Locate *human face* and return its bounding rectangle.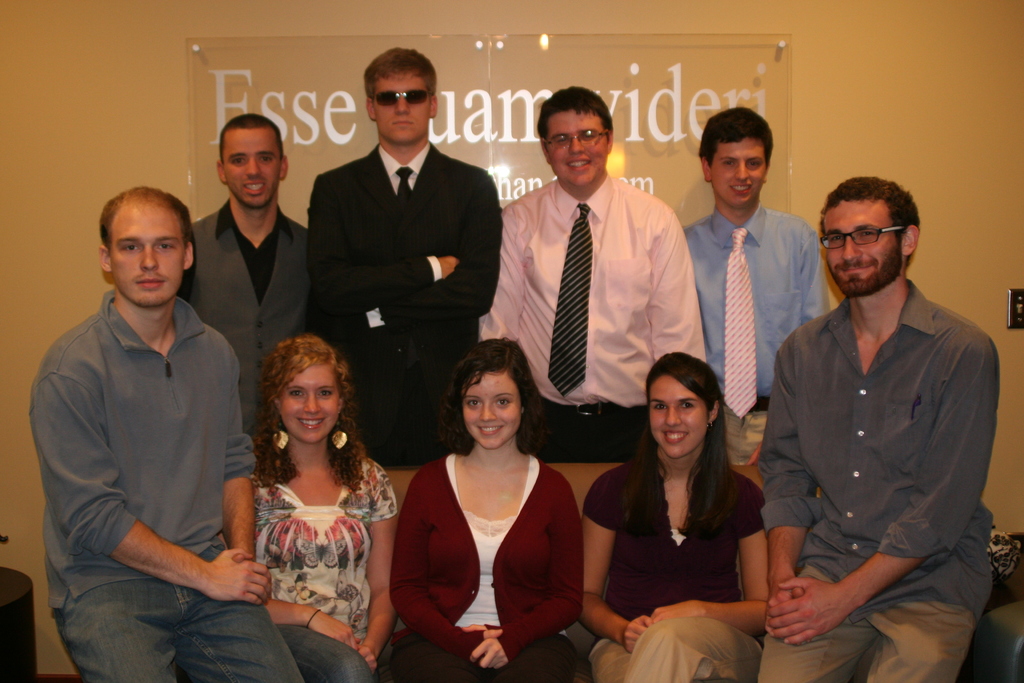
pyautogui.locateOnScreen(220, 131, 285, 211).
